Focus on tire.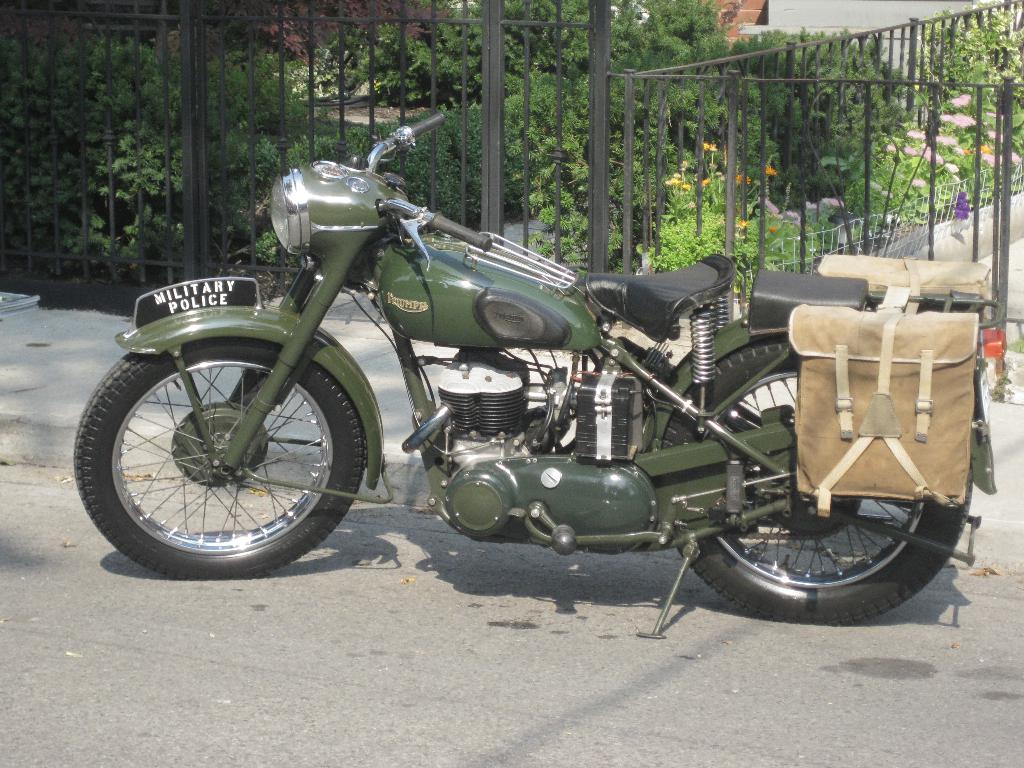
Focused at pyautogui.locateOnScreen(654, 336, 970, 623).
